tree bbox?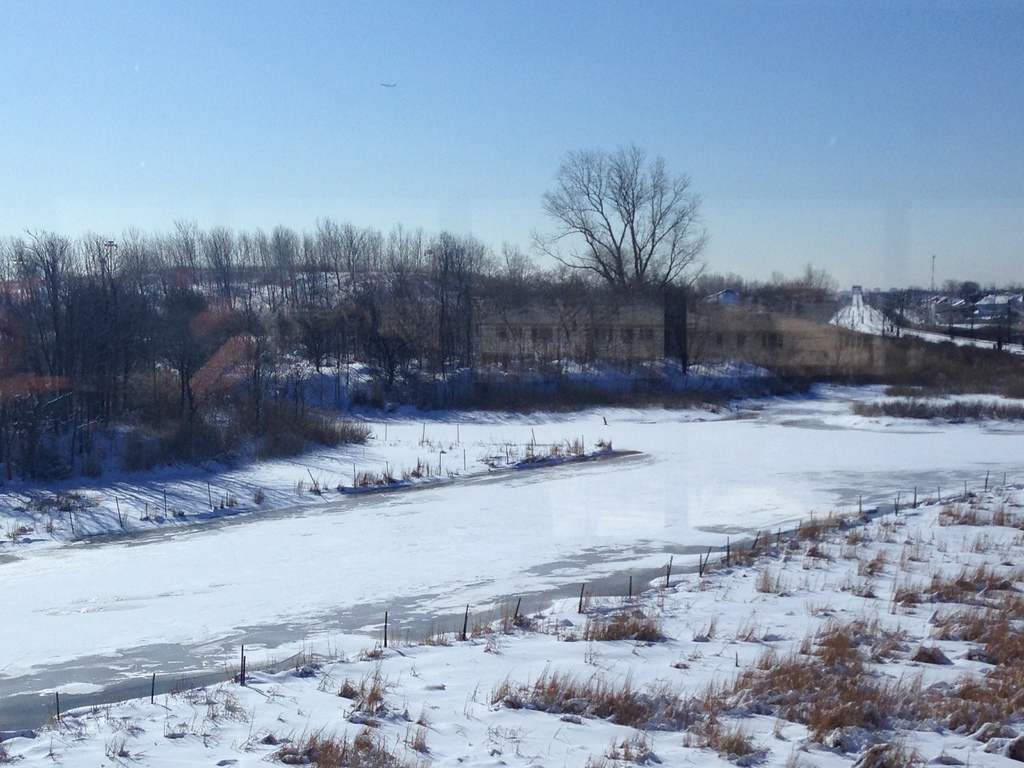
(x1=522, y1=137, x2=698, y2=375)
